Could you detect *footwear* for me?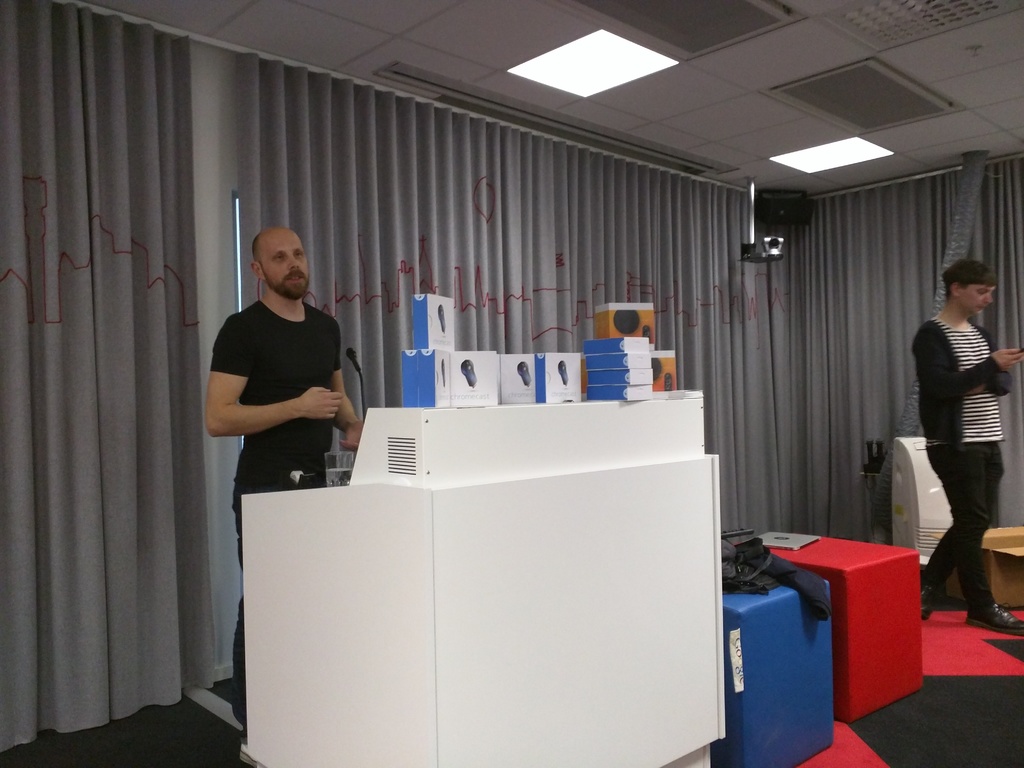
Detection result: bbox=(916, 580, 939, 623).
